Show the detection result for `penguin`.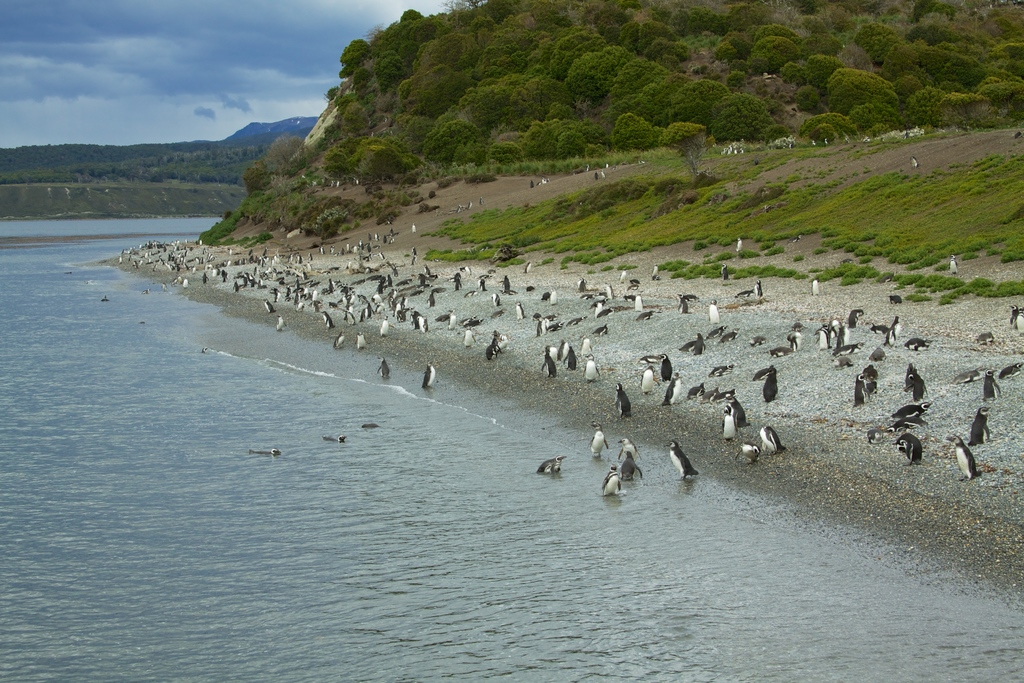
bbox=[904, 336, 931, 349].
